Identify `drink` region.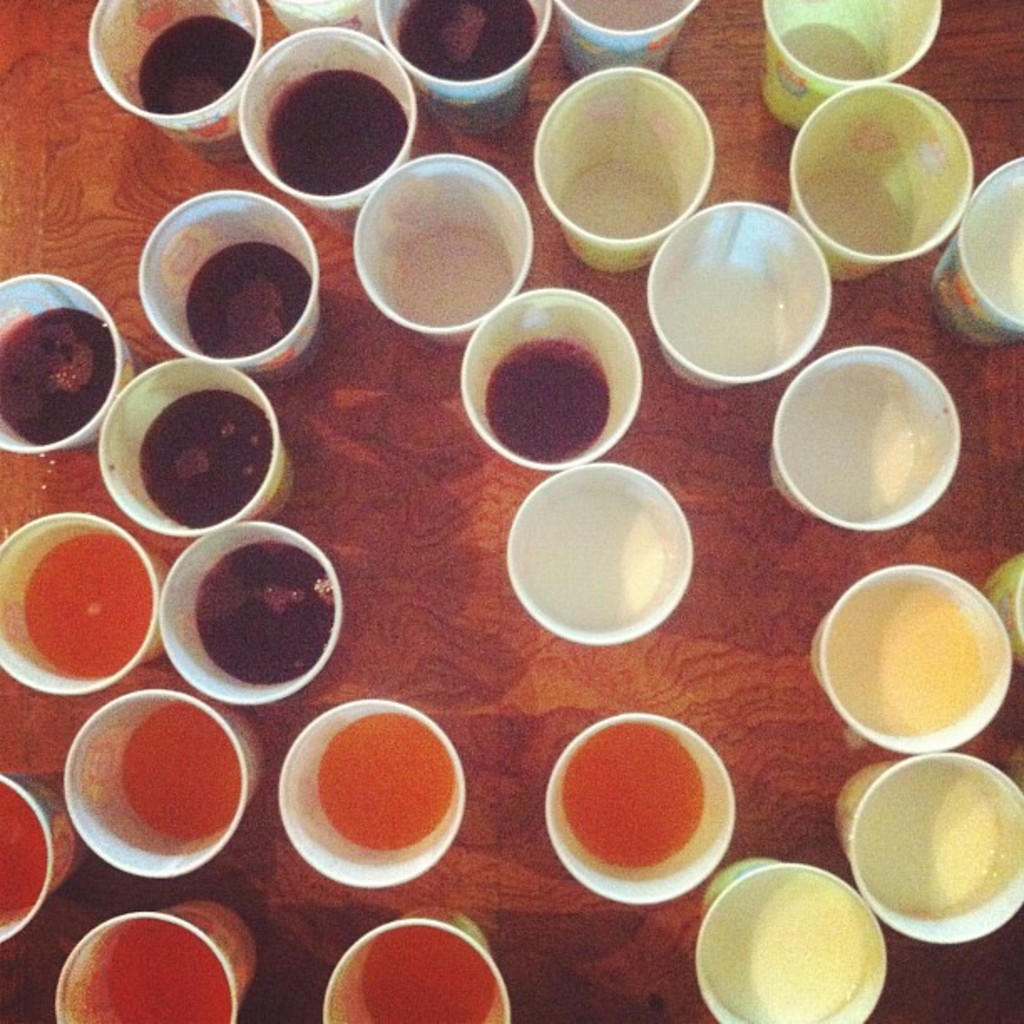
Region: <bbox>131, 703, 238, 845</bbox>.
